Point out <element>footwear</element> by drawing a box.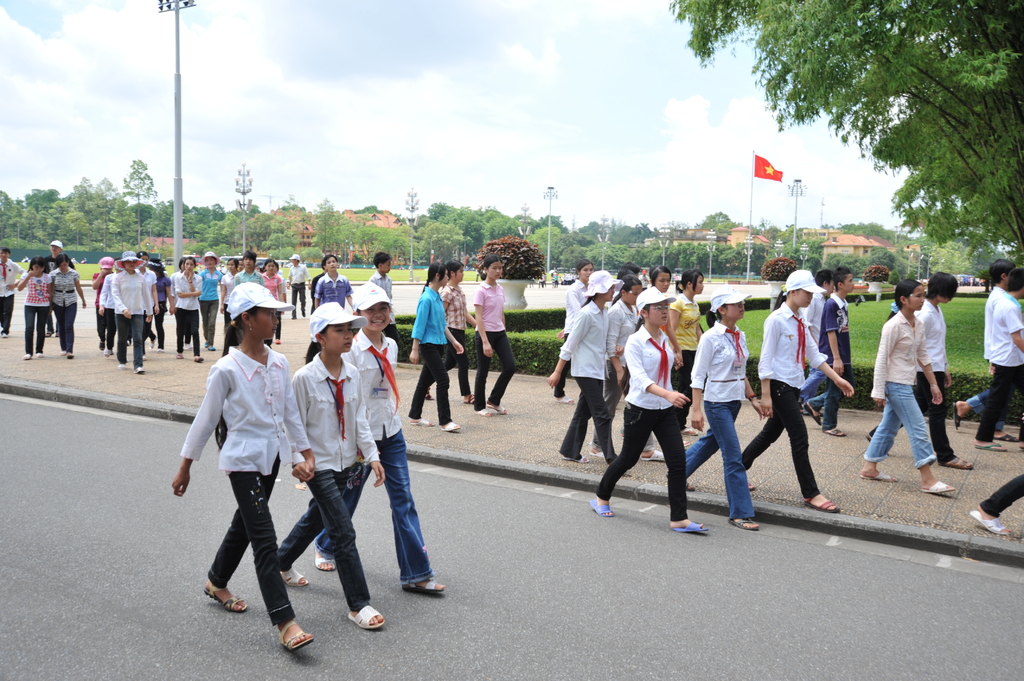
918:477:959:493.
